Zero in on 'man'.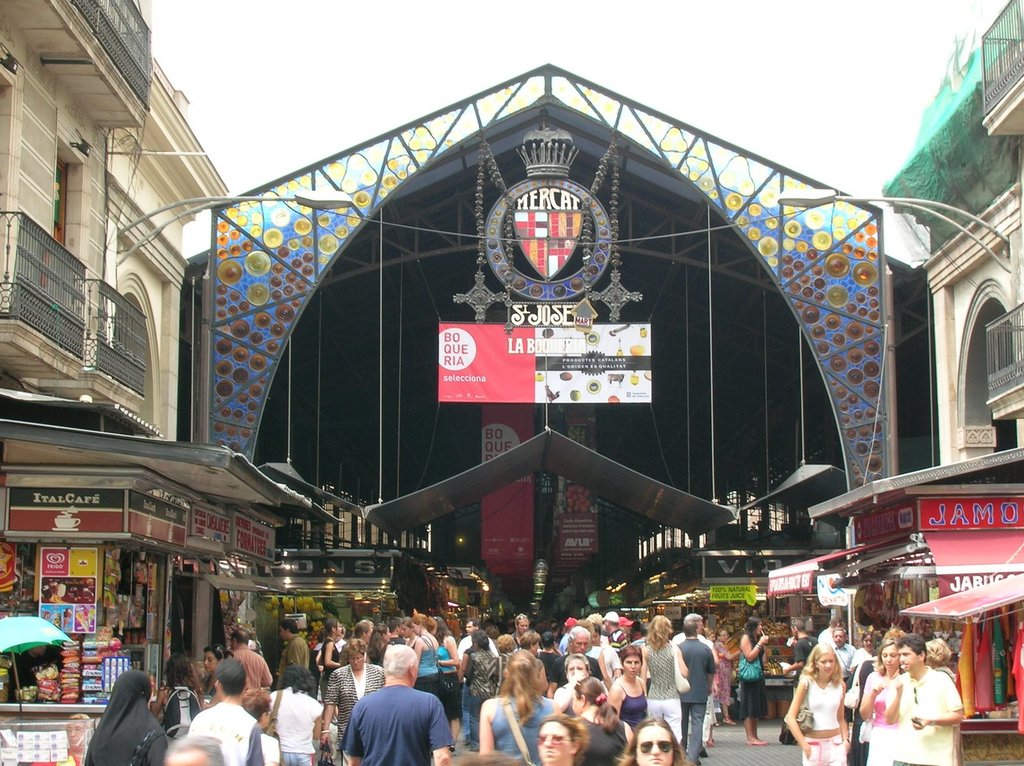
Zeroed in: box(451, 618, 496, 740).
